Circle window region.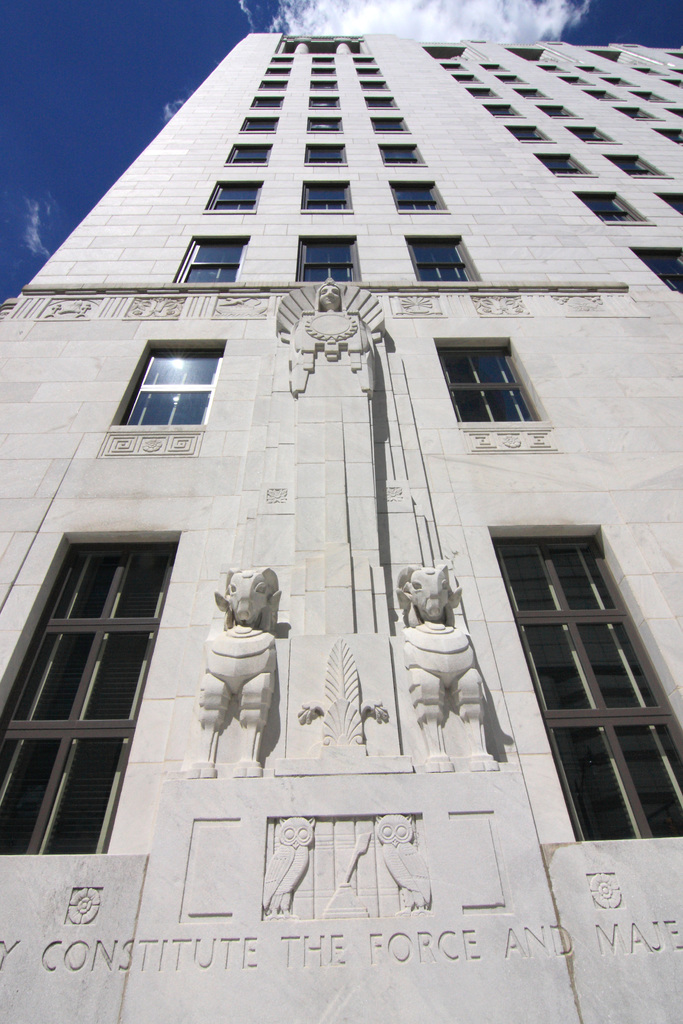
Region: [left=268, top=66, right=288, bottom=77].
